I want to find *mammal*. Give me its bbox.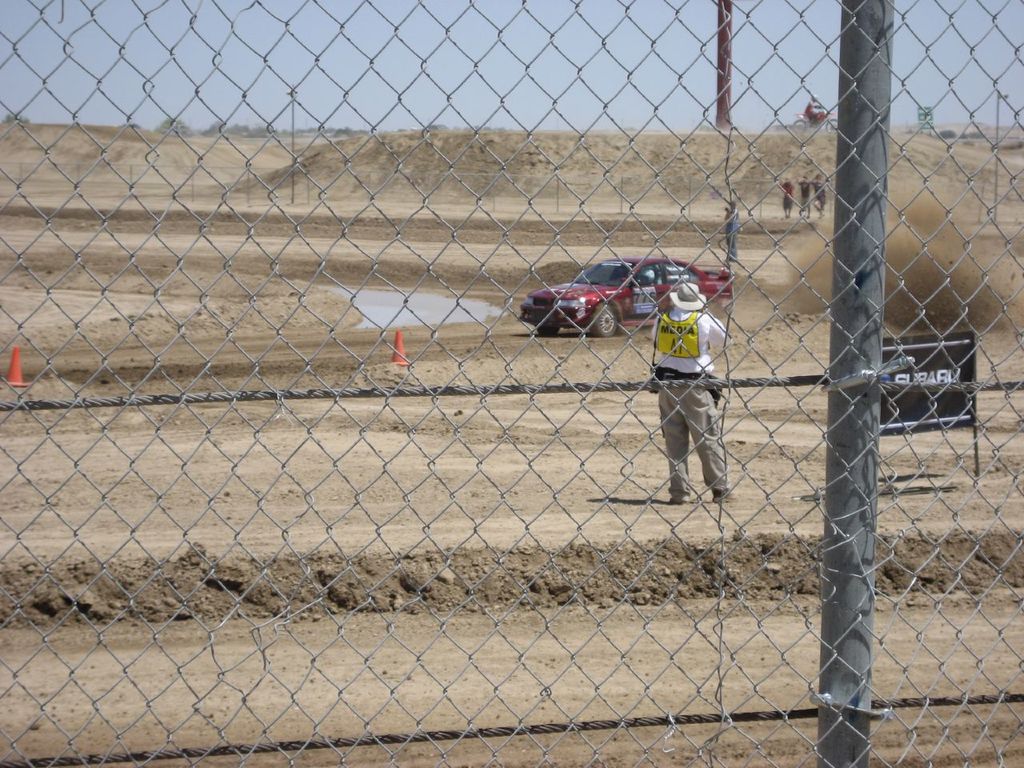
<bbox>801, 92, 823, 132</bbox>.
